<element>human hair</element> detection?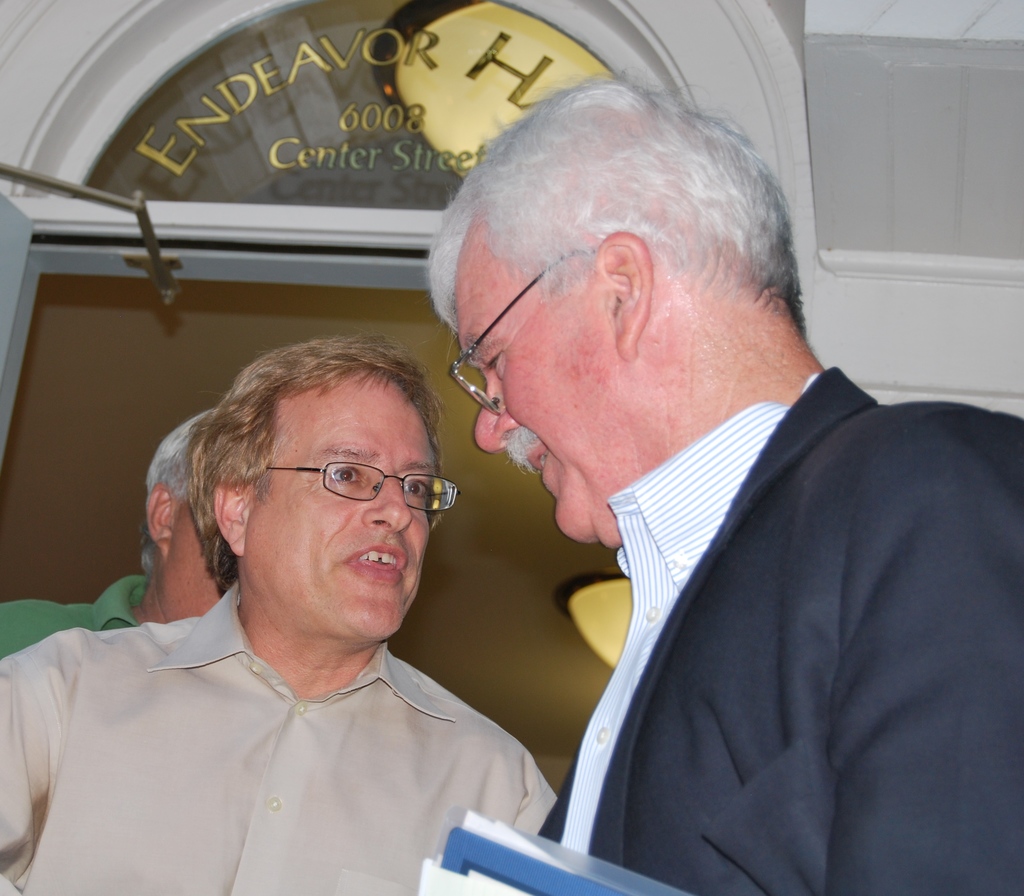
bbox=(175, 337, 453, 580)
